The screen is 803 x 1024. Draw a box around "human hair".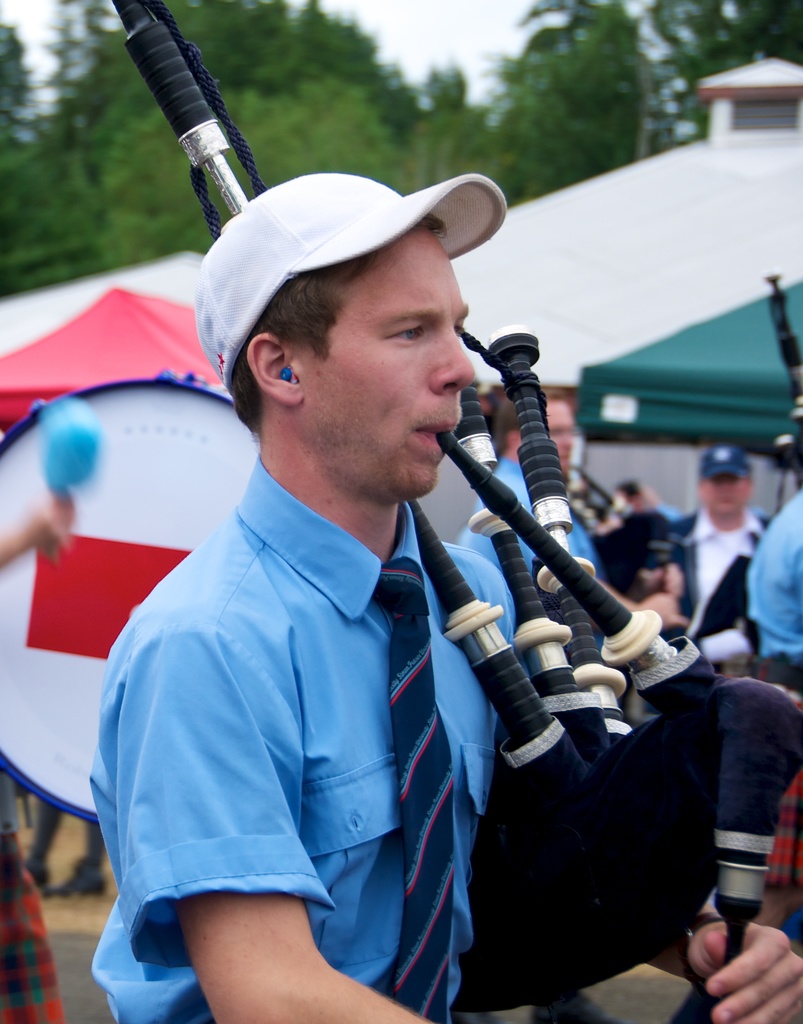
crop(226, 212, 434, 433).
